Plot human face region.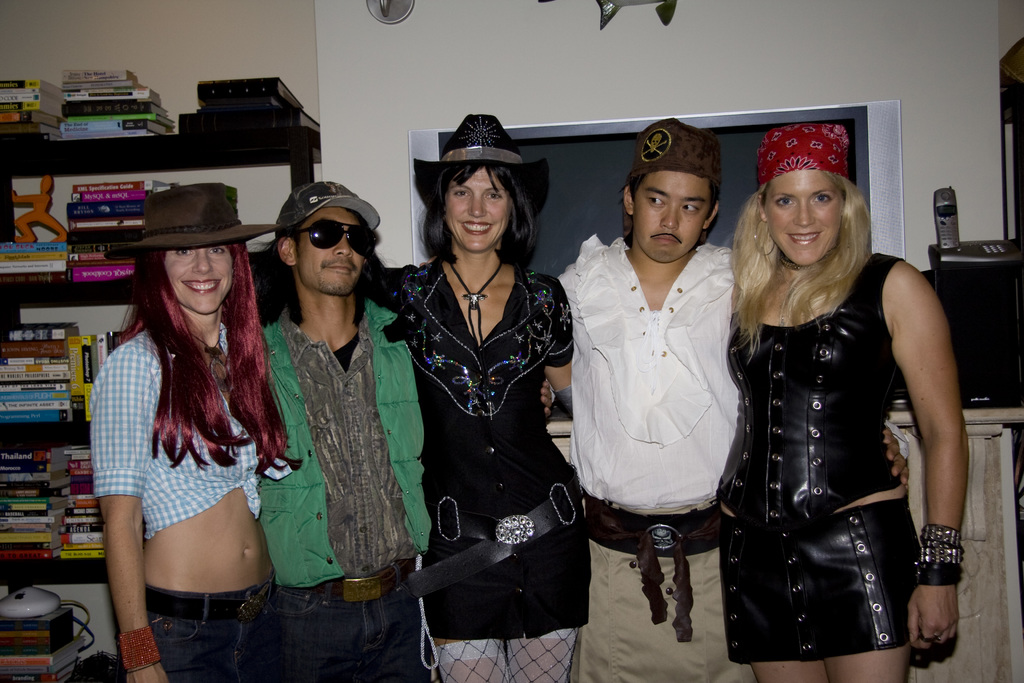
Plotted at pyautogui.locateOnScreen(764, 172, 838, 264).
